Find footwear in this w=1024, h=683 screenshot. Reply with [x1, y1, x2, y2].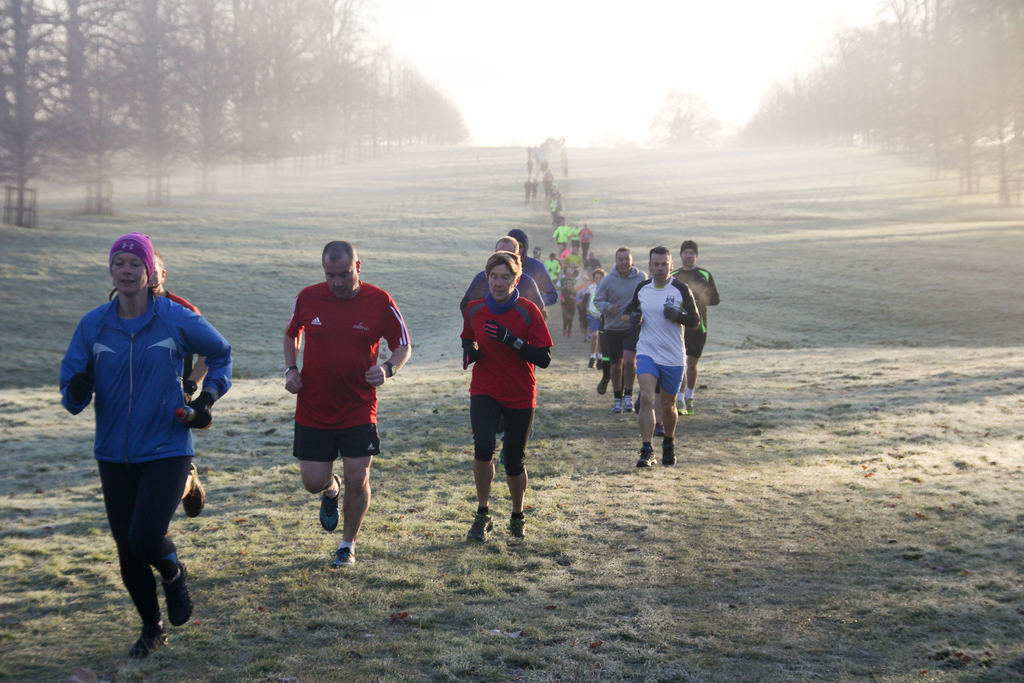
[635, 443, 653, 468].
